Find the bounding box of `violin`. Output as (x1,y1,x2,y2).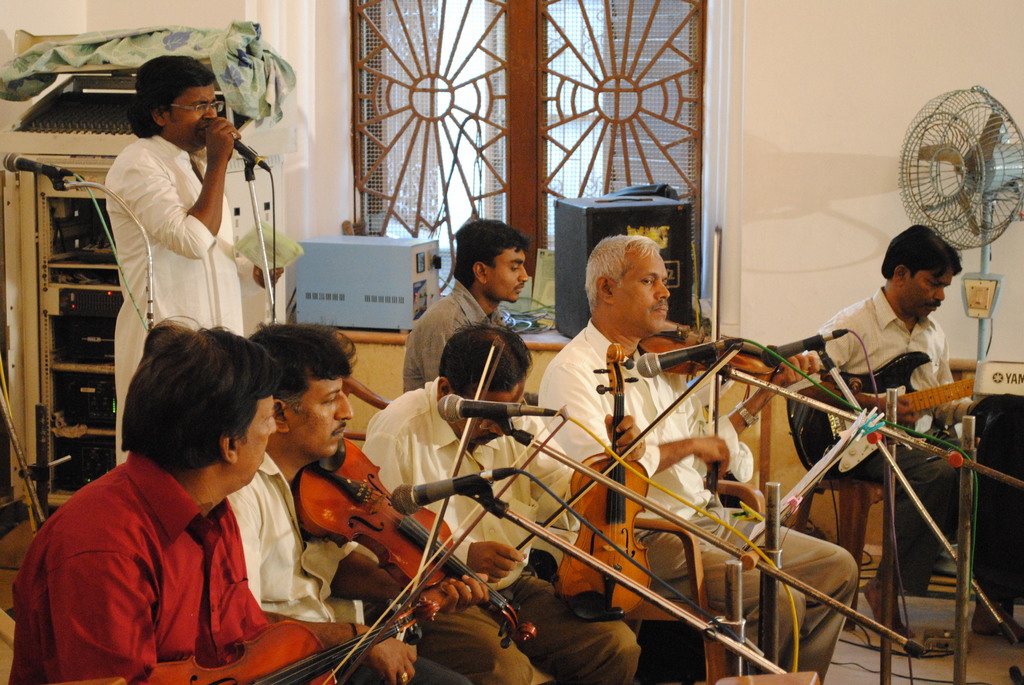
(291,332,544,674).
